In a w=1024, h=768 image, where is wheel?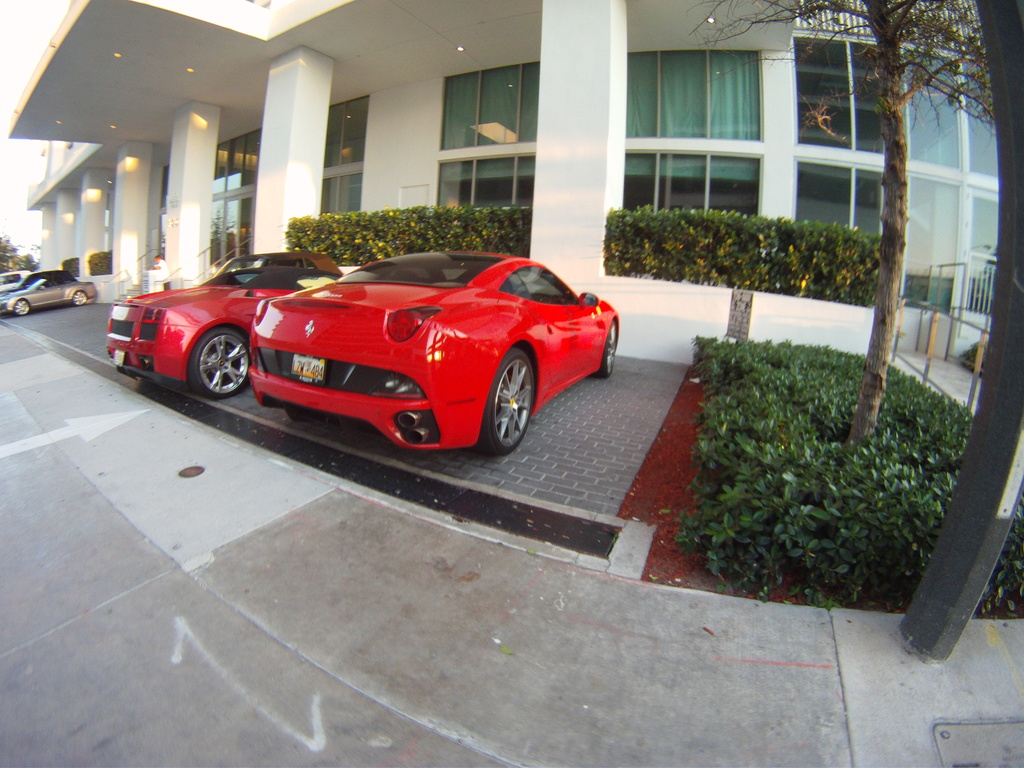
rect(593, 316, 621, 383).
